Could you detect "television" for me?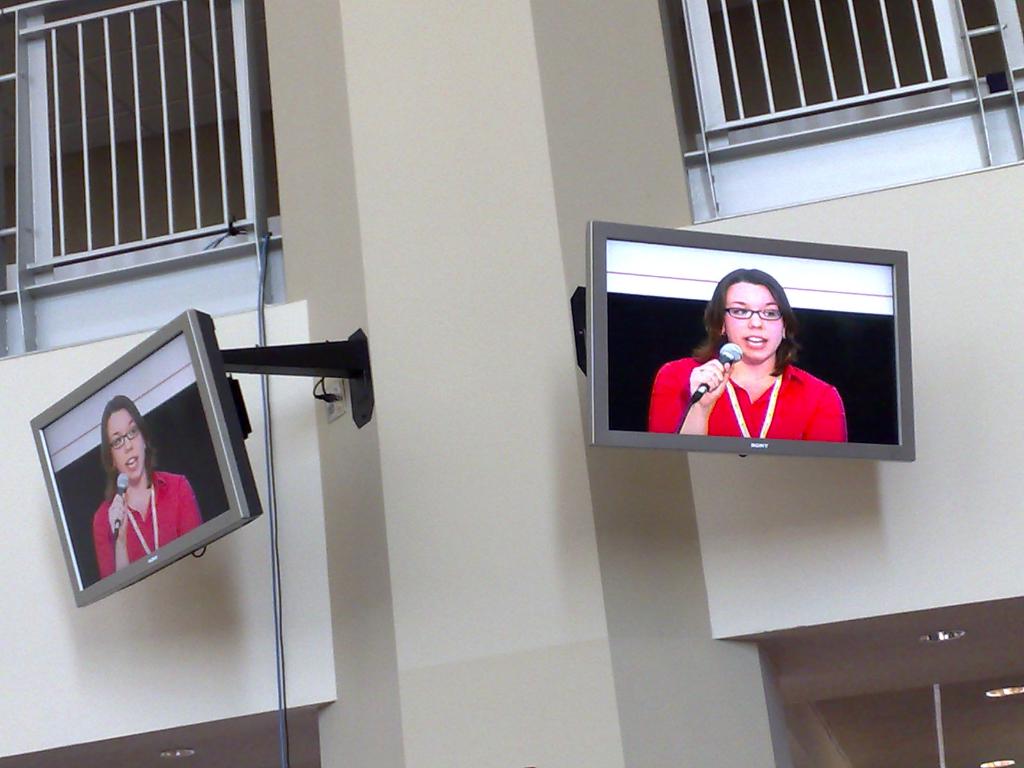
Detection result: [left=29, top=310, right=263, bottom=606].
